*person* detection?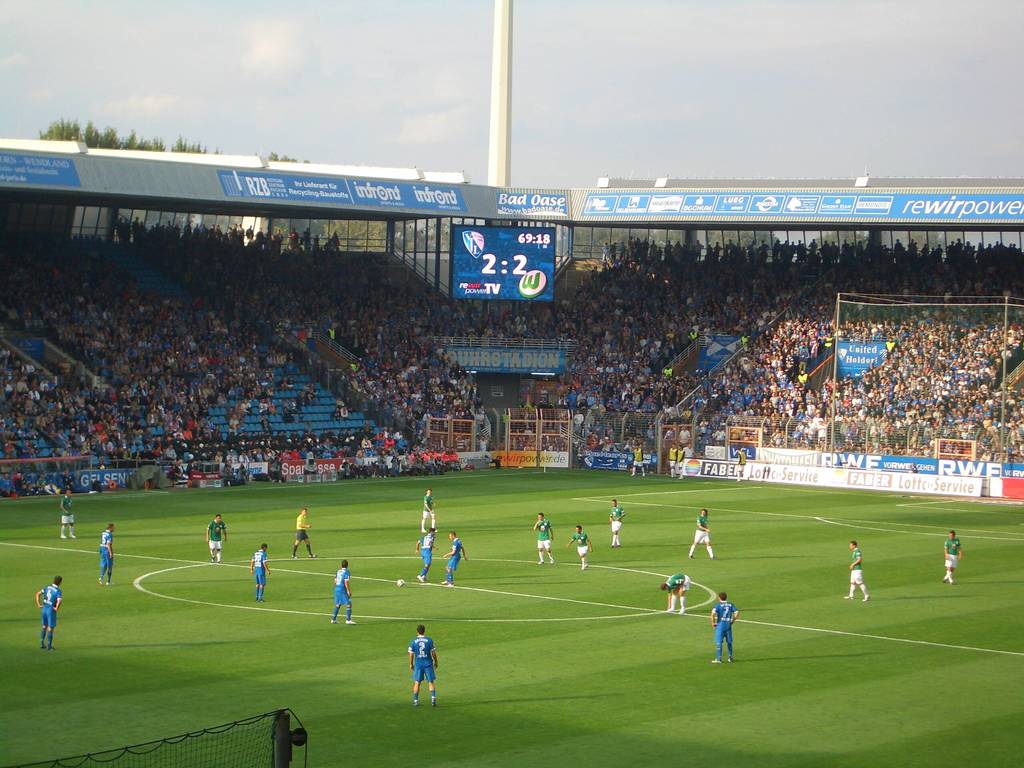
bbox=[842, 541, 867, 605]
